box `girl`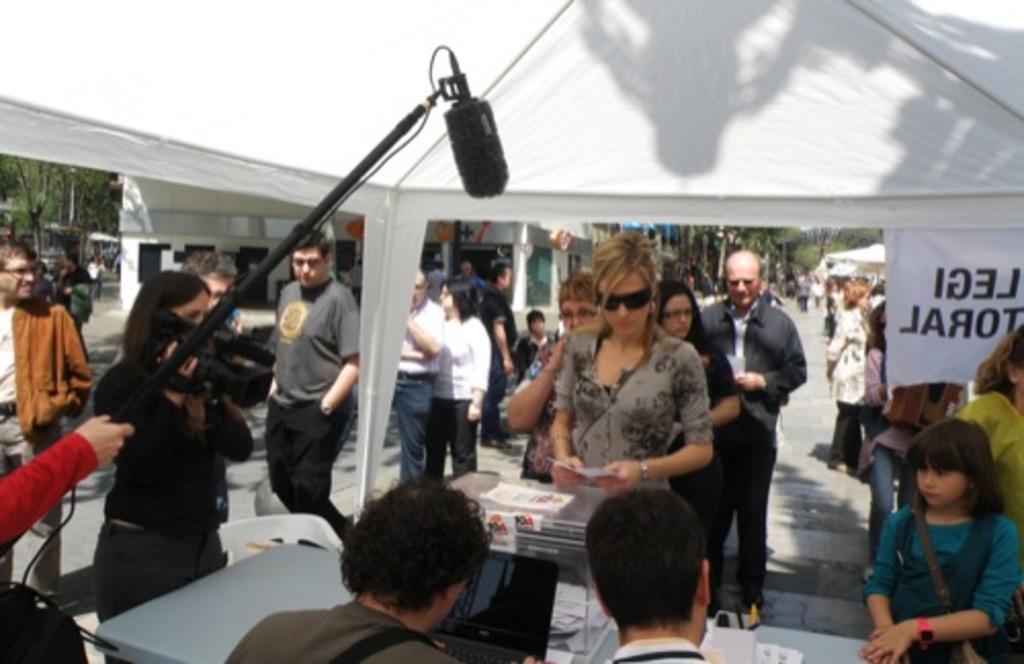
(left=860, top=412, right=1022, bottom=662)
